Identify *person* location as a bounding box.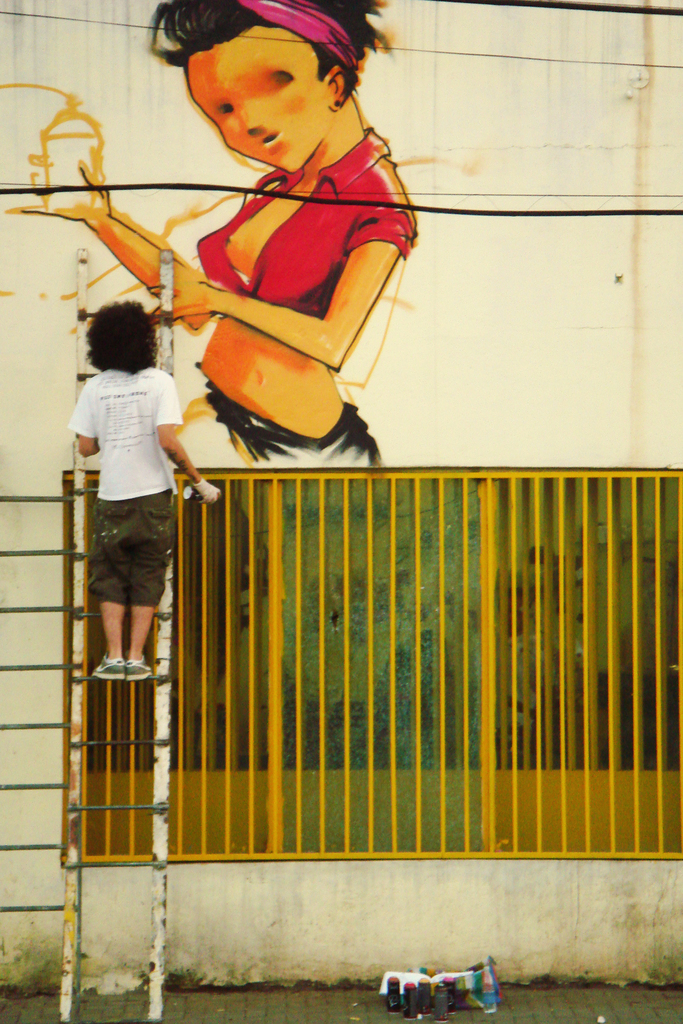
x1=21, y1=0, x2=432, y2=468.
